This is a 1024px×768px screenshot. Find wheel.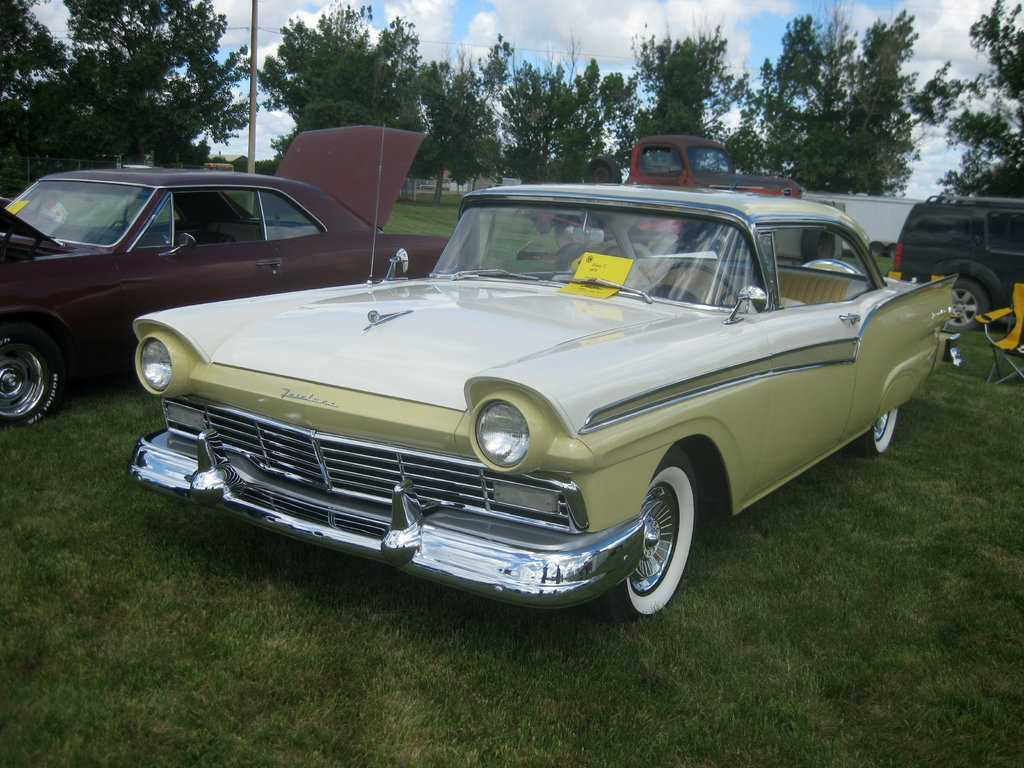
Bounding box: [856, 413, 897, 458].
